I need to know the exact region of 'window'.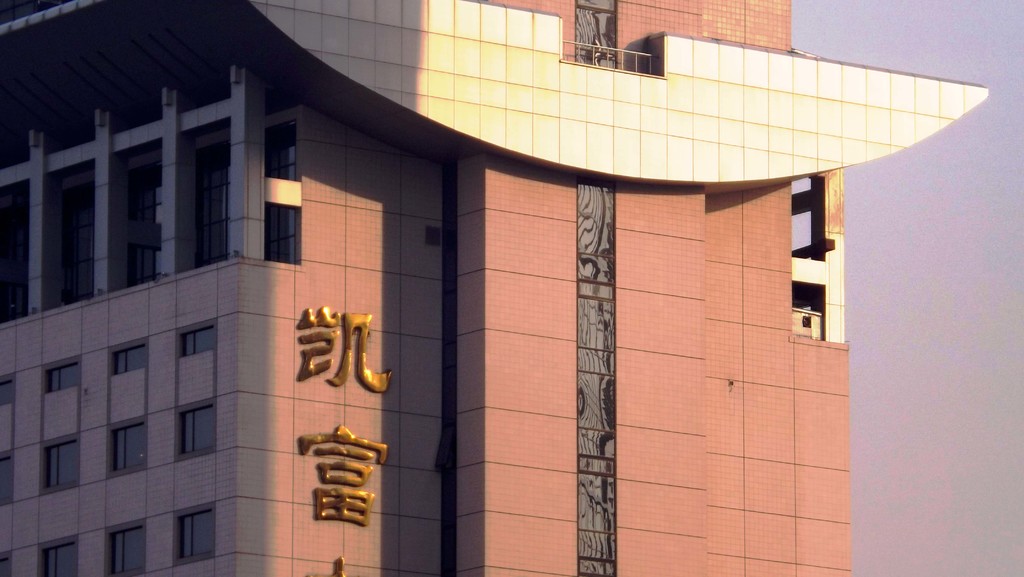
Region: box=[175, 325, 216, 355].
